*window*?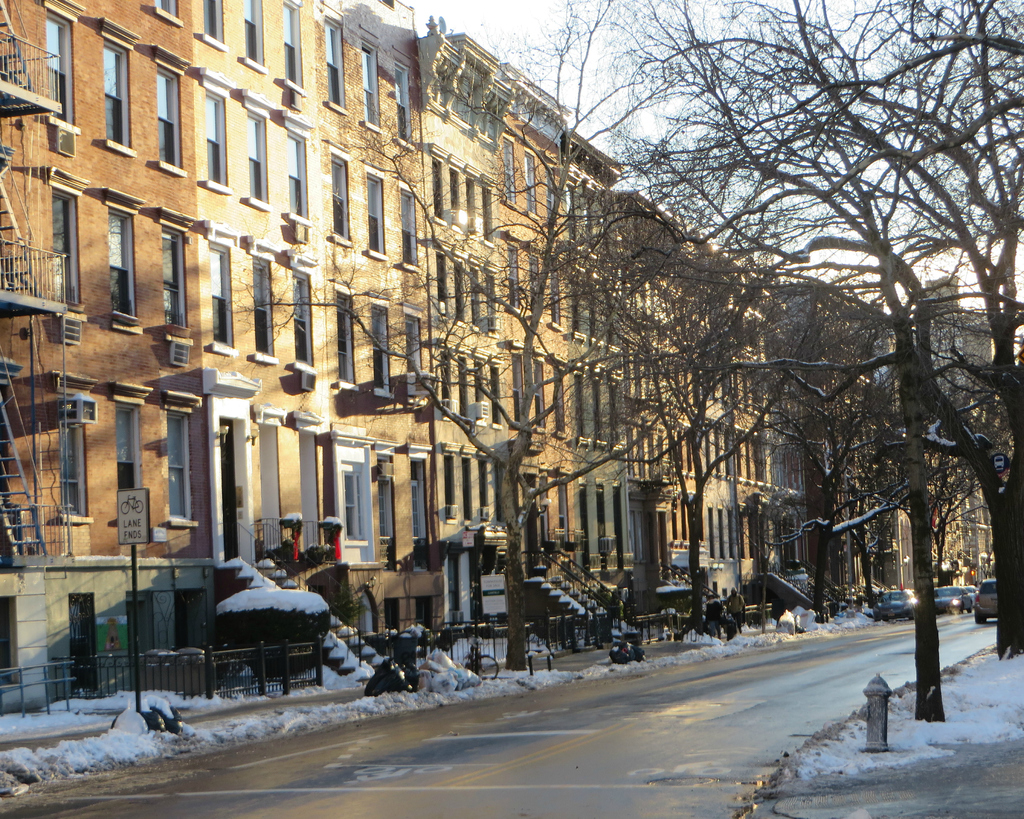
pyautogui.locateOnScreen(434, 347, 458, 429)
